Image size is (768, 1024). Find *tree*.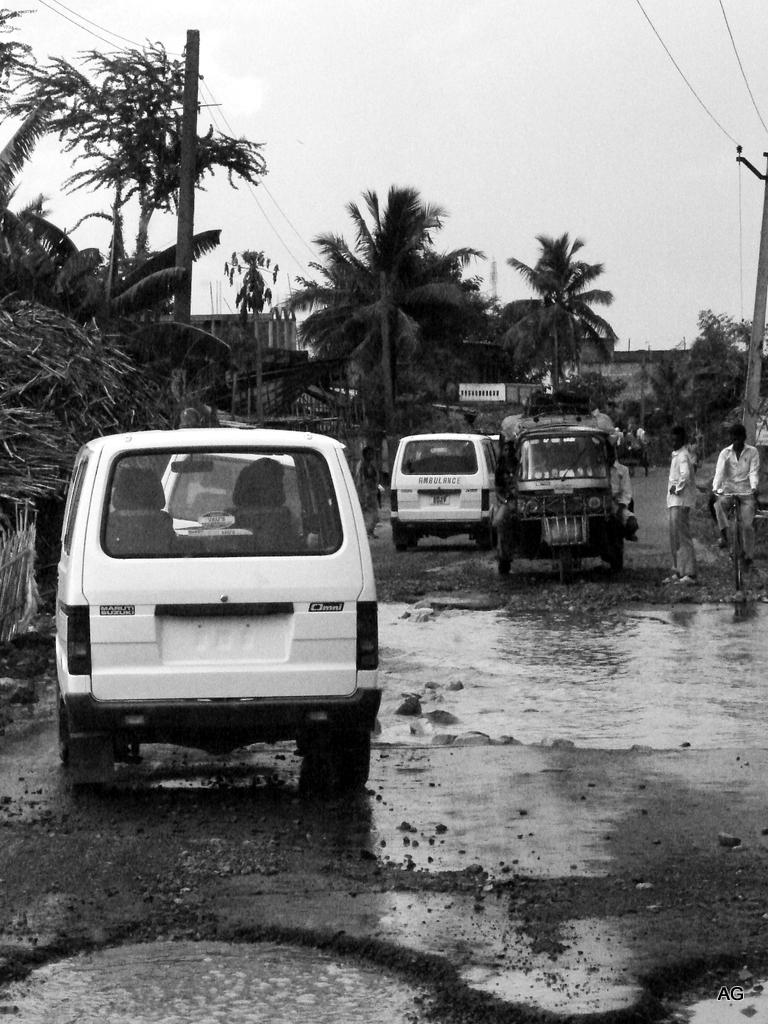
detection(278, 165, 471, 408).
